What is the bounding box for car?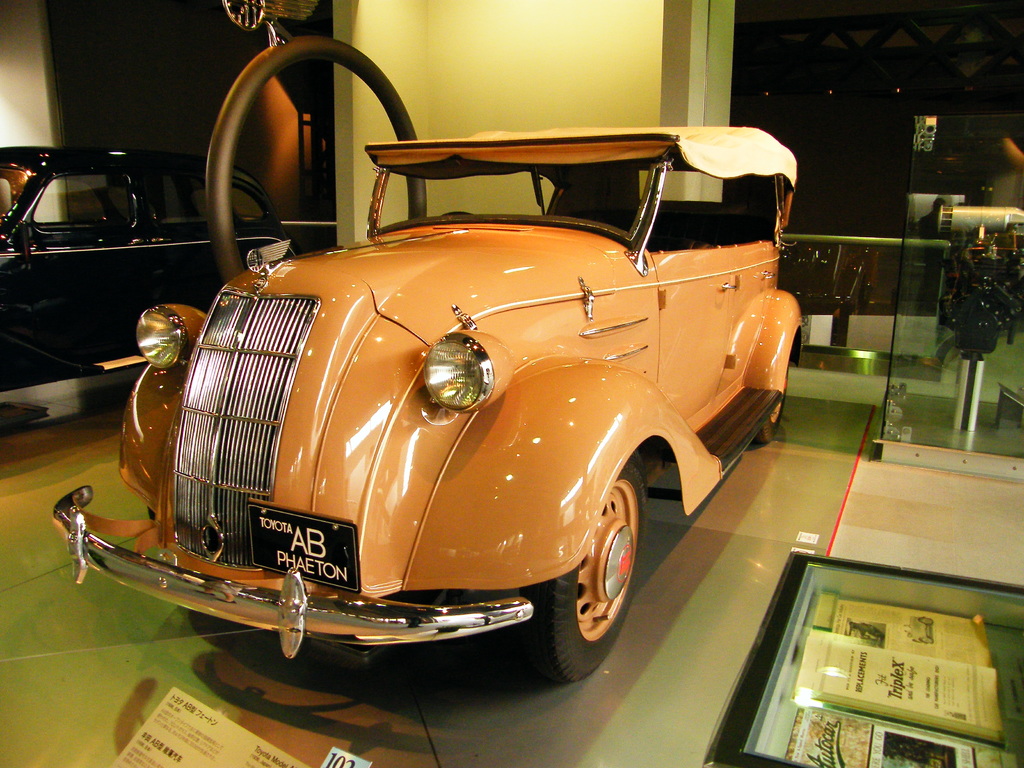
bbox(72, 98, 793, 695).
